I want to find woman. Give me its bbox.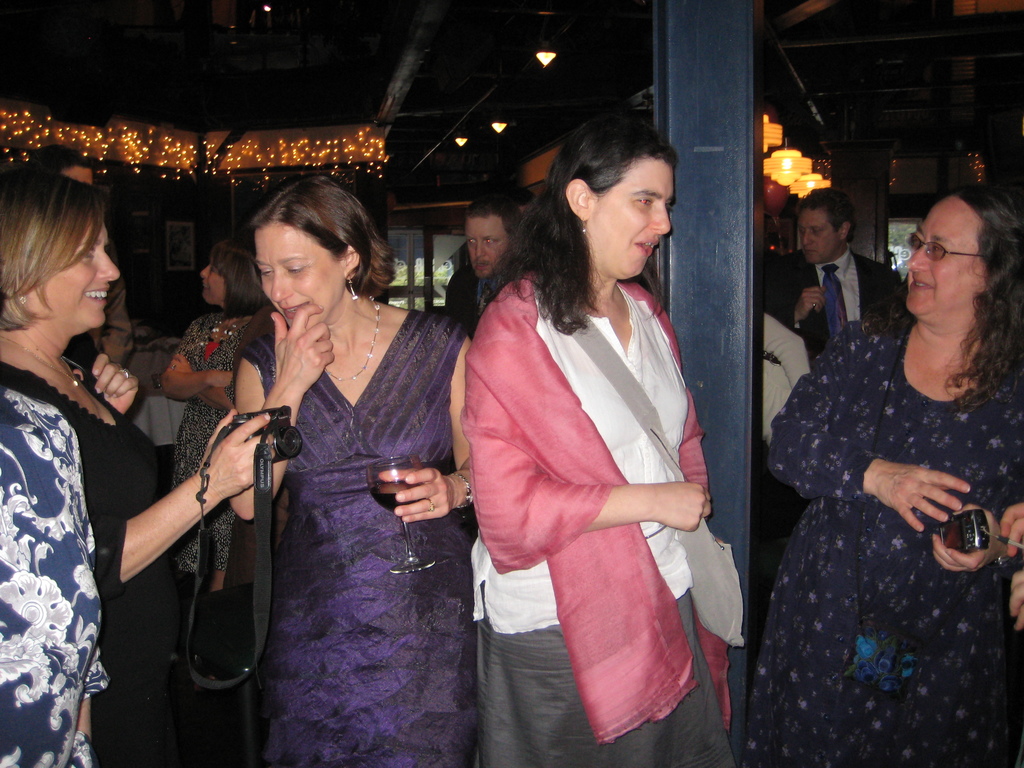
x1=0 y1=168 x2=280 y2=767.
